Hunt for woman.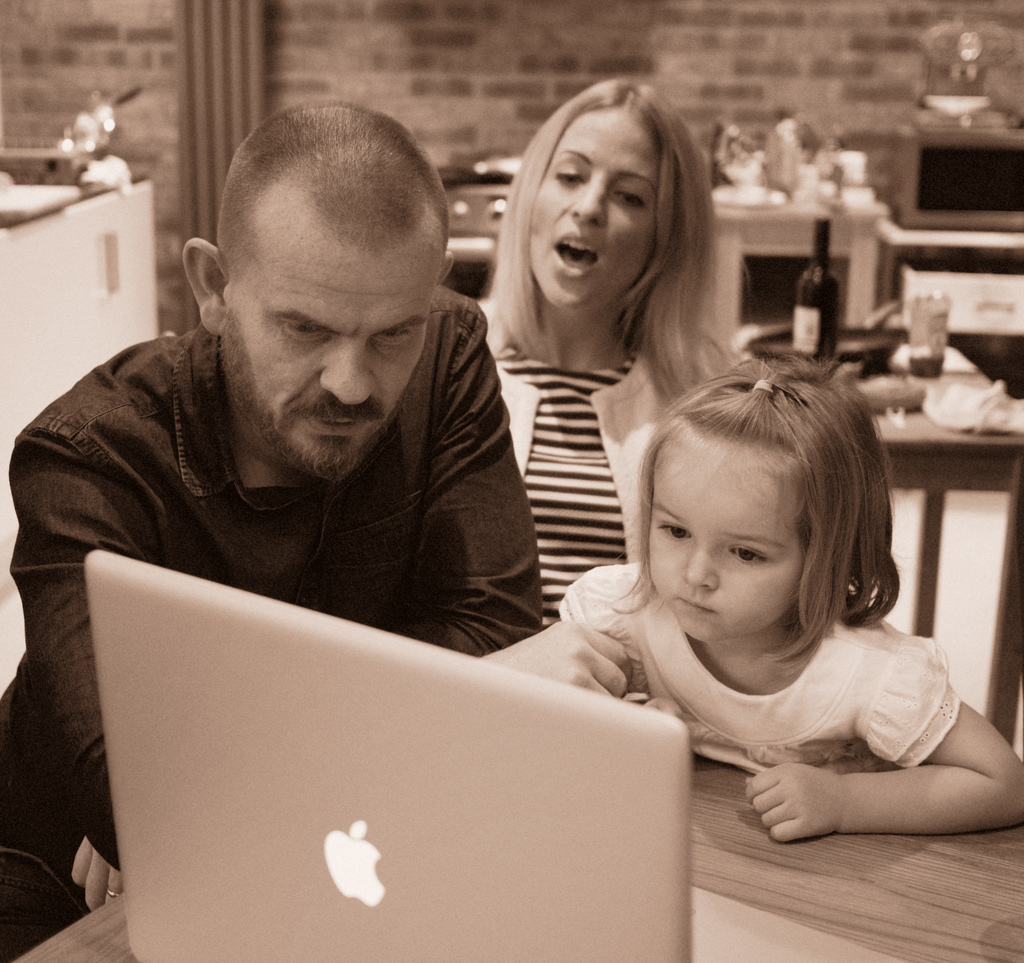
Hunted down at 481 76 742 628.
